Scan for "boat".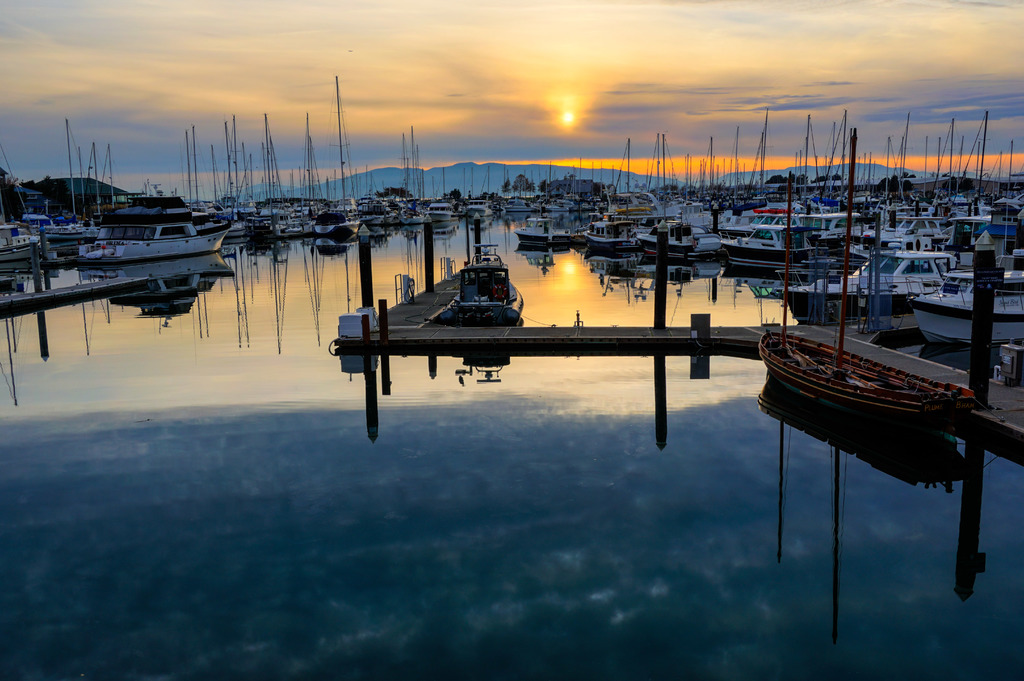
Scan result: BBox(288, 123, 327, 236).
